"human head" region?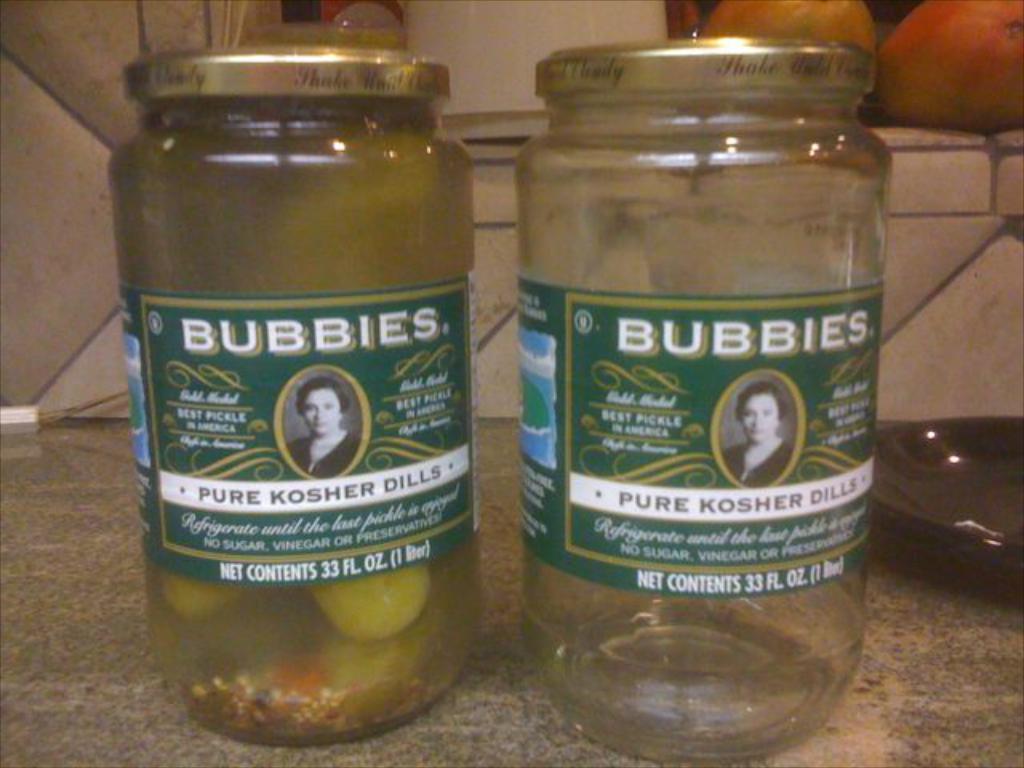
rect(733, 384, 787, 443)
